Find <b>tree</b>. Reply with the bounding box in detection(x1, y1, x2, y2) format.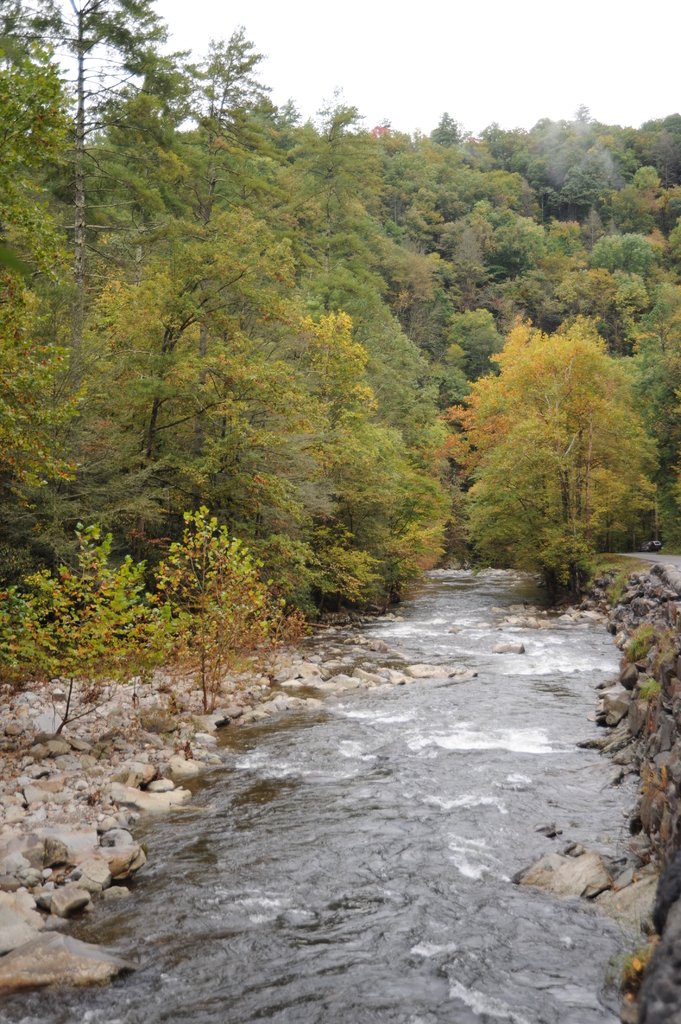
detection(147, 504, 291, 716).
